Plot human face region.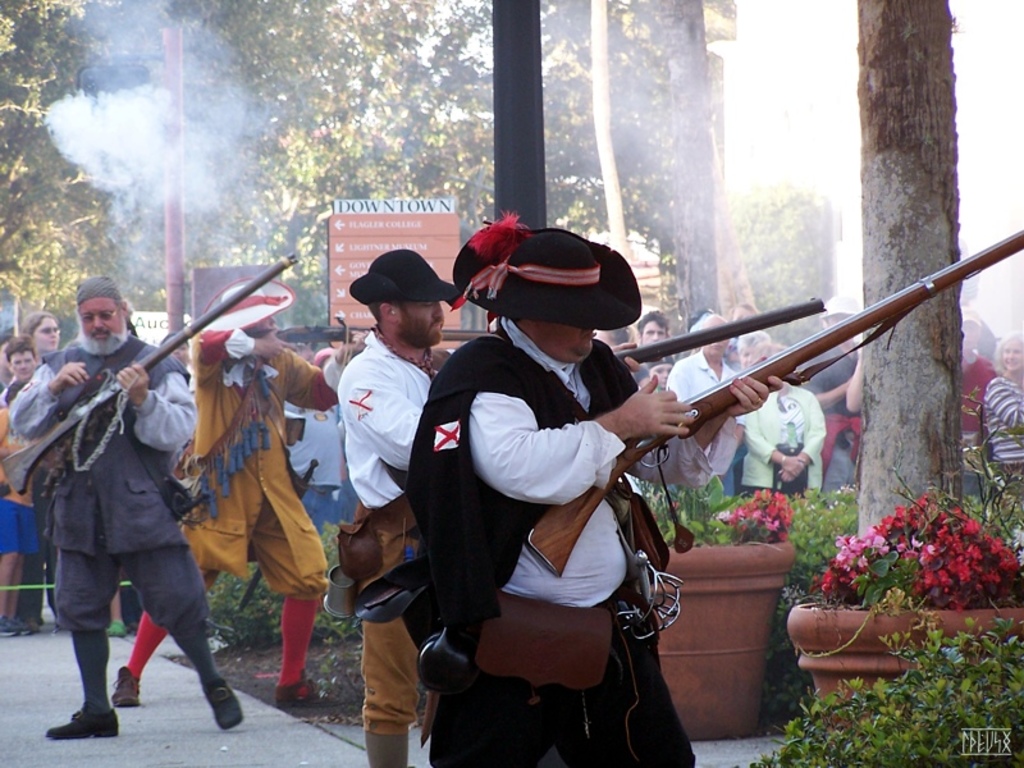
Plotted at box(28, 316, 60, 355).
